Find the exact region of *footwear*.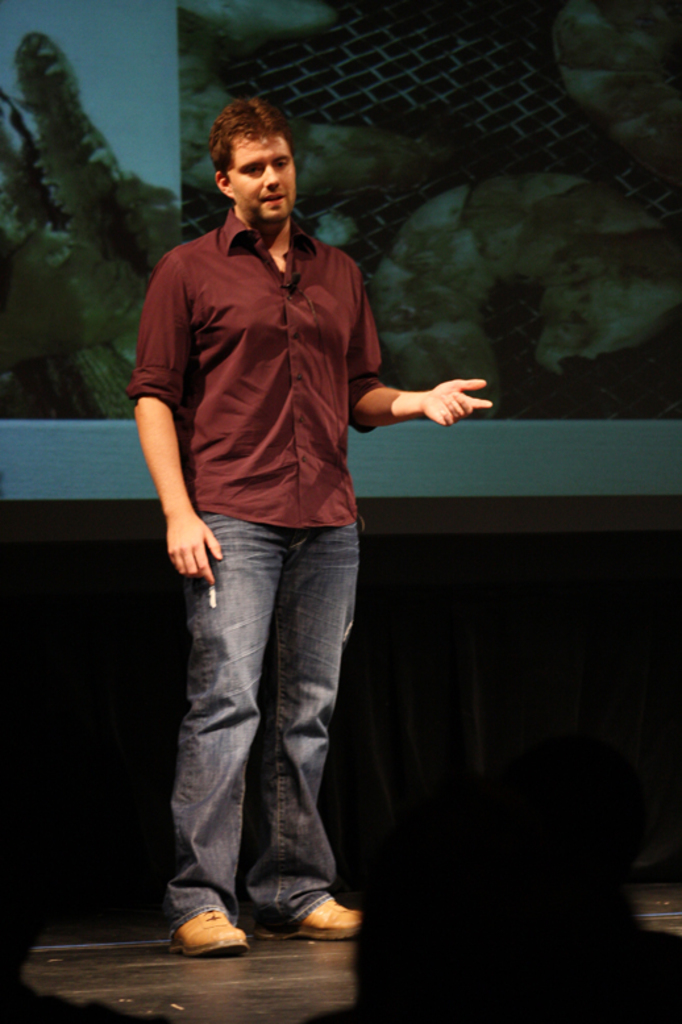
Exact region: 151 908 249 967.
